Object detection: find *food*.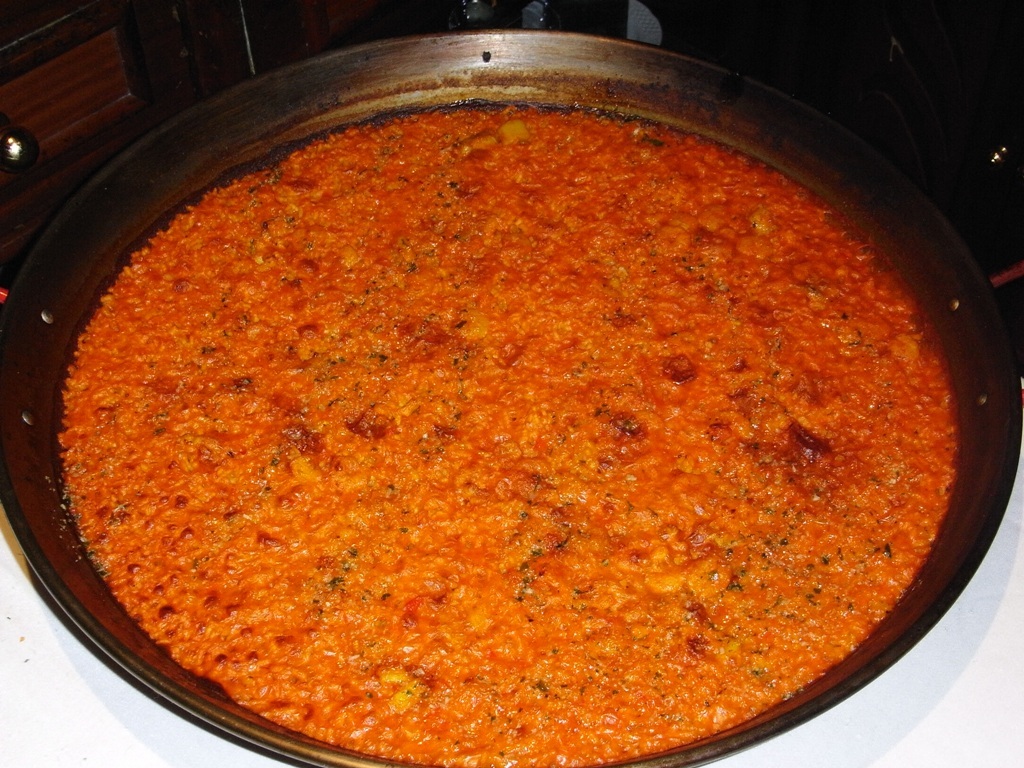
{"x1": 74, "y1": 126, "x2": 957, "y2": 737}.
